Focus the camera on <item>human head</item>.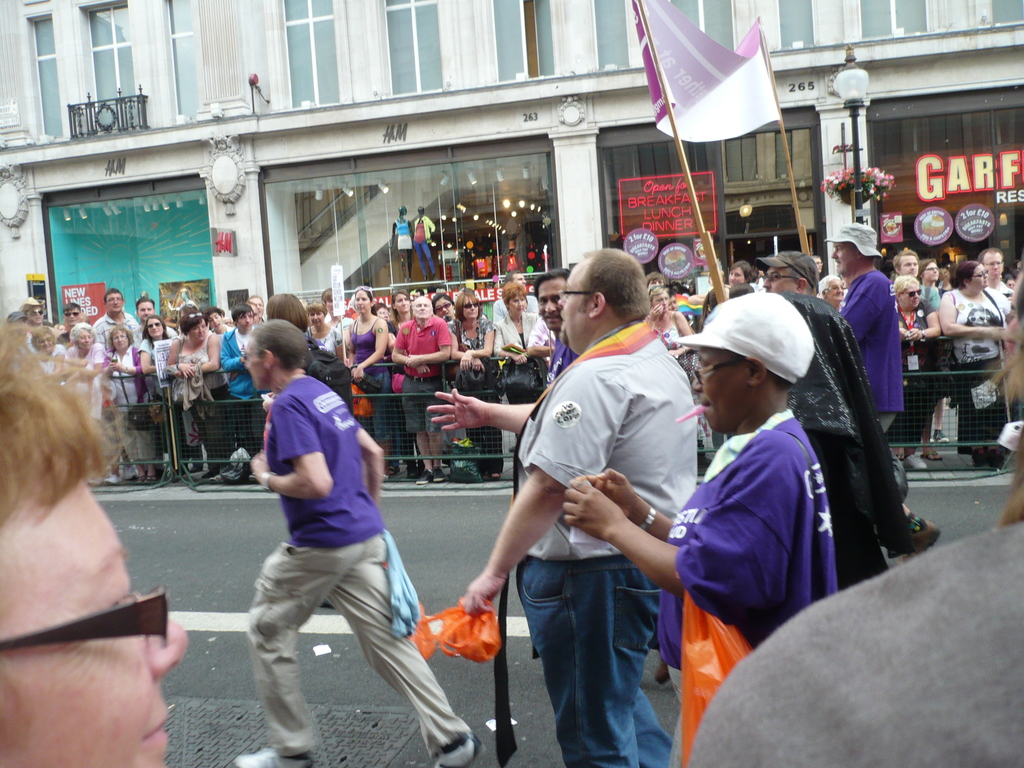
Focus region: l=414, t=298, r=432, b=319.
